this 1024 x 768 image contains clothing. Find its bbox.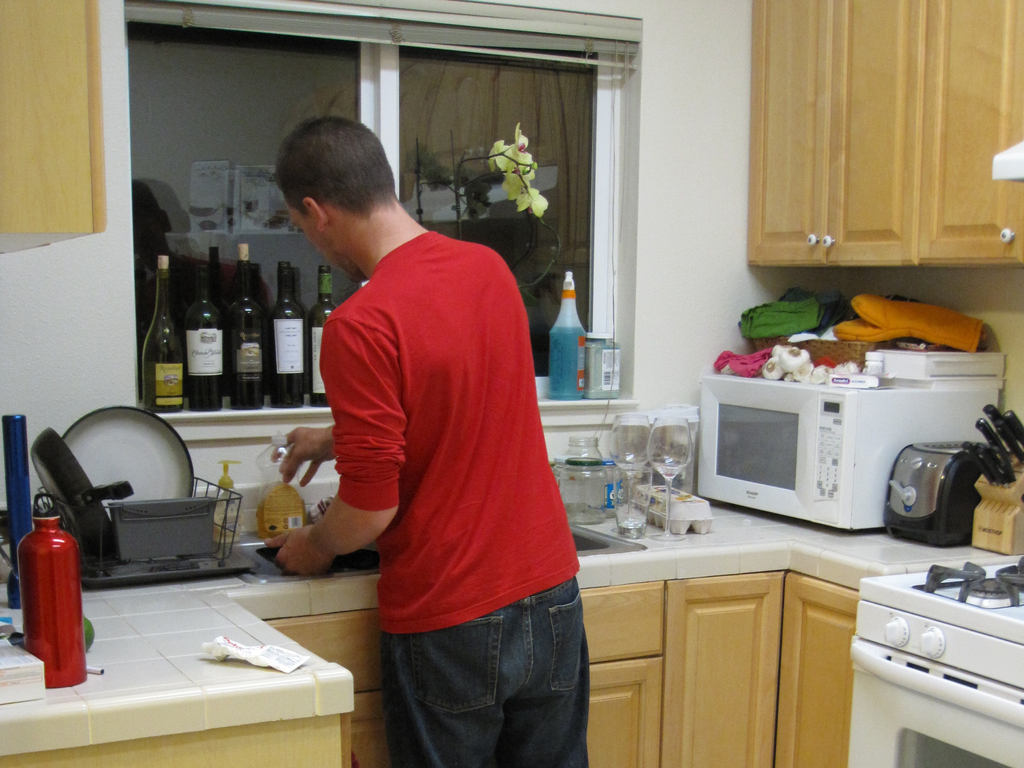
bbox(284, 170, 569, 723).
